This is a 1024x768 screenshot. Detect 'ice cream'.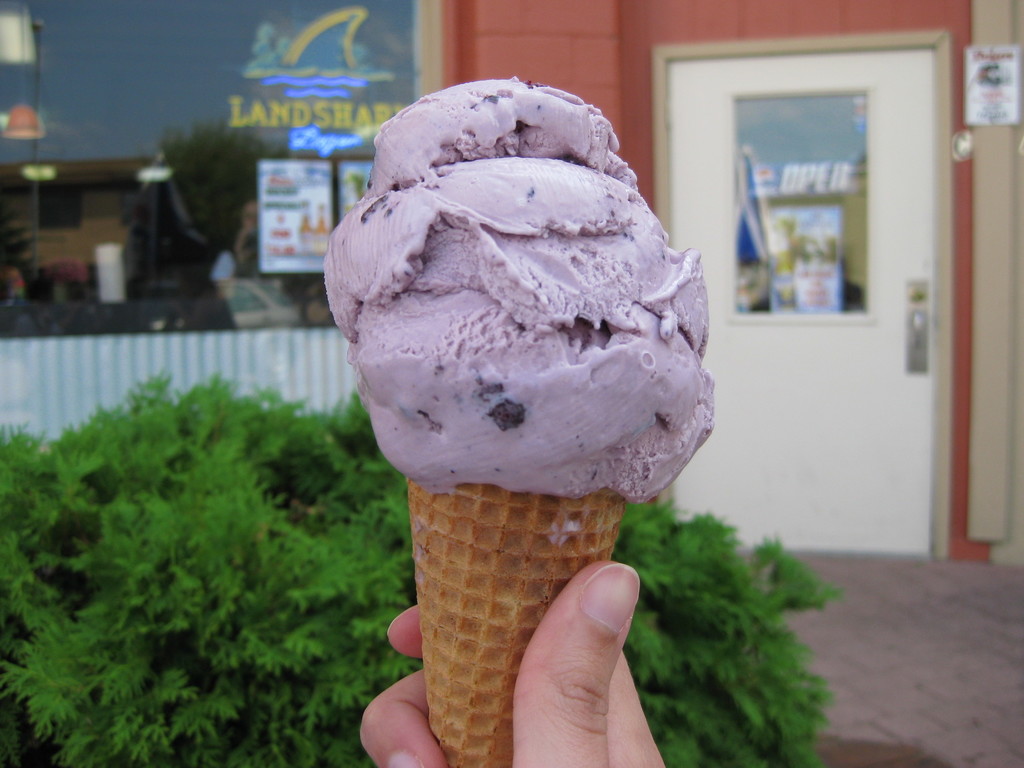
x1=324 y1=79 x2=711 y2=500.
